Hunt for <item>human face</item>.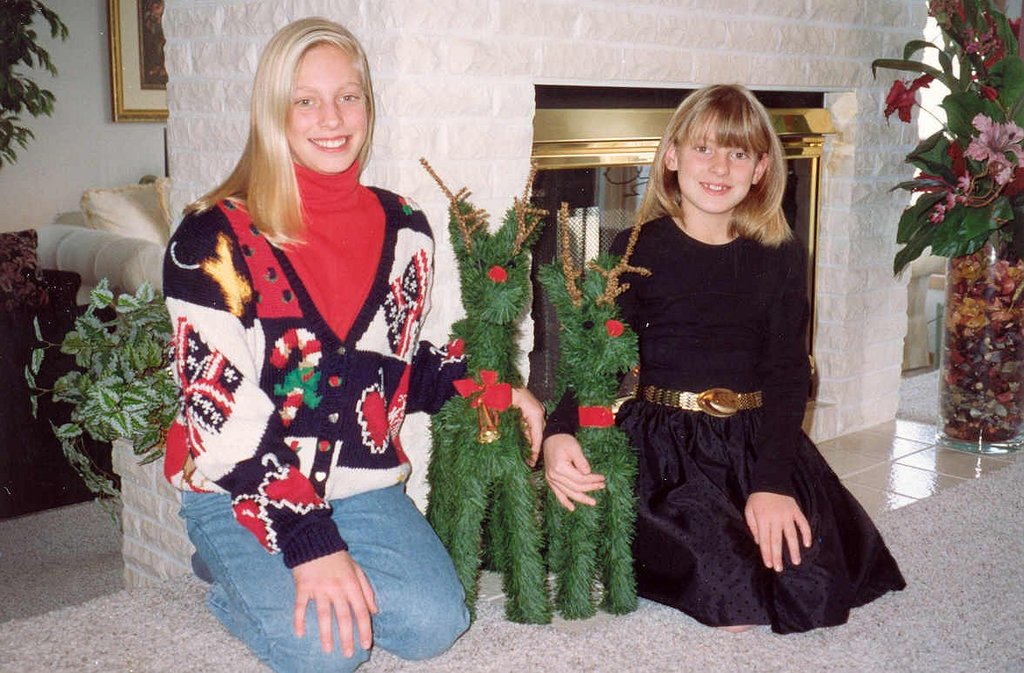
Hunted down at (281, 44, 361, 171).
